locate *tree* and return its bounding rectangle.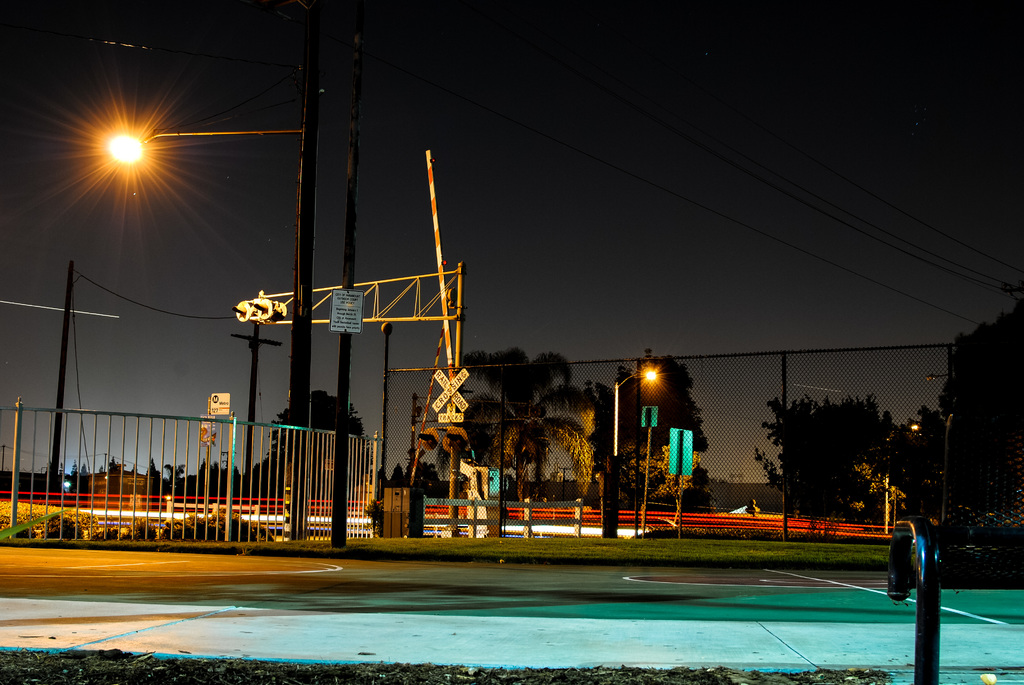
Rect(435, 343, 590, 510).
